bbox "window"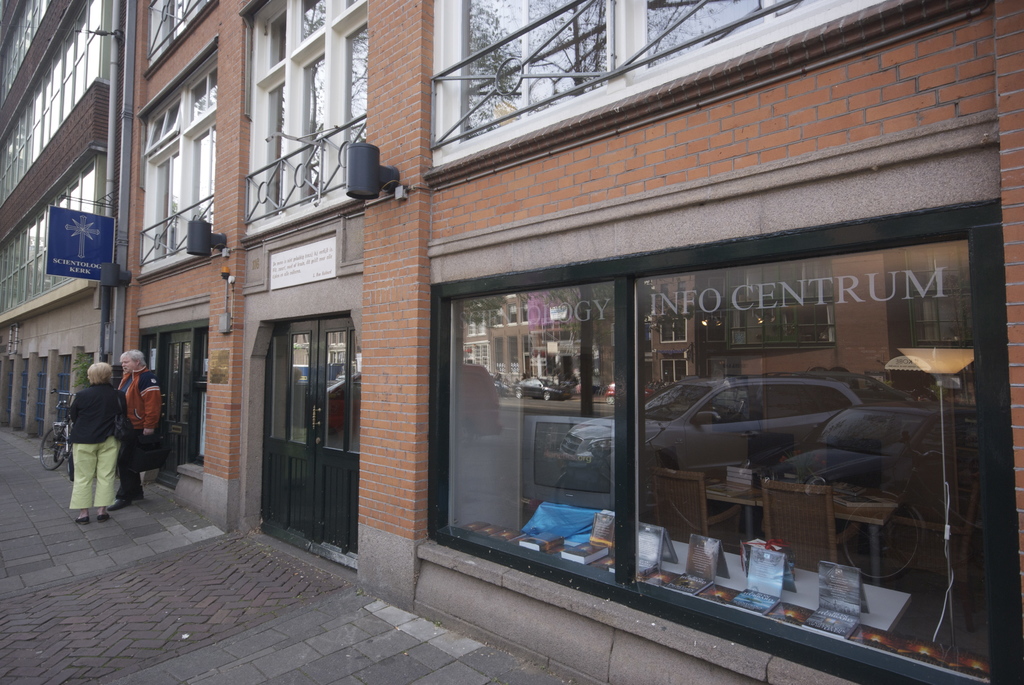
<bbox>244, 0, 367, 241</bbox>
